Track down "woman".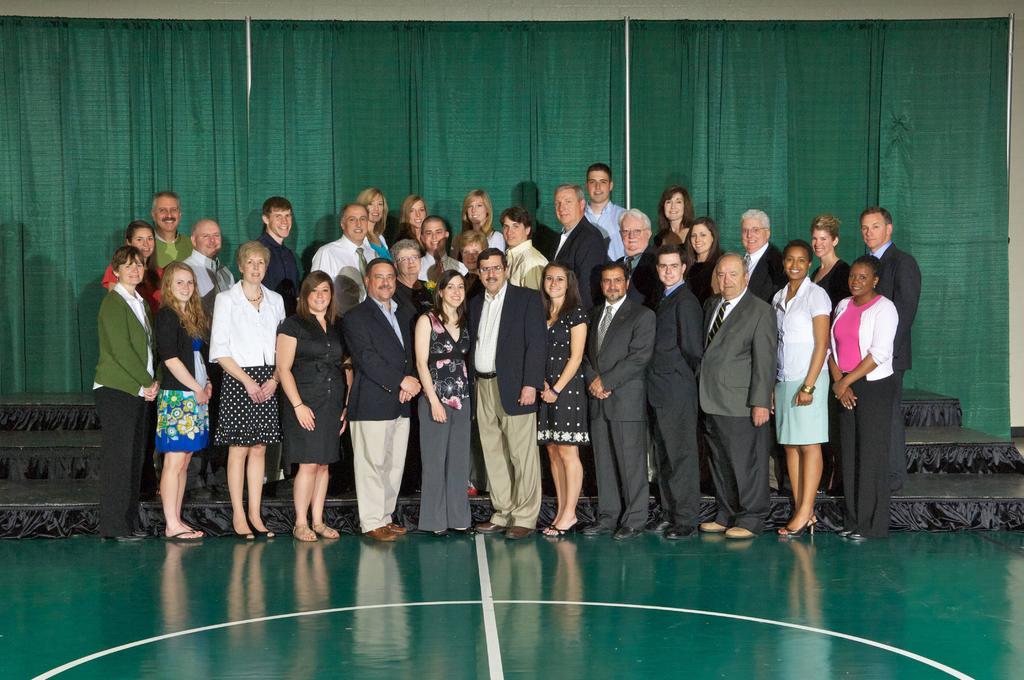
Tracked to (left=388, top=238, right=435, bottom=492).
